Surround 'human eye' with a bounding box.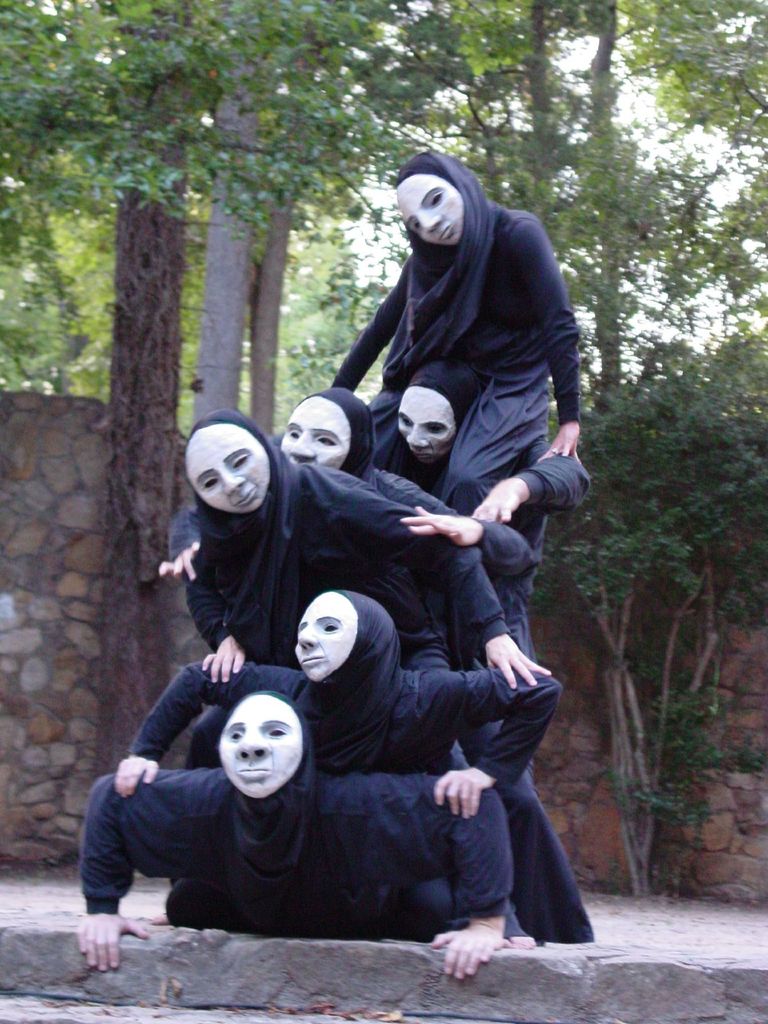
box=[265, 725, 288, 735].
